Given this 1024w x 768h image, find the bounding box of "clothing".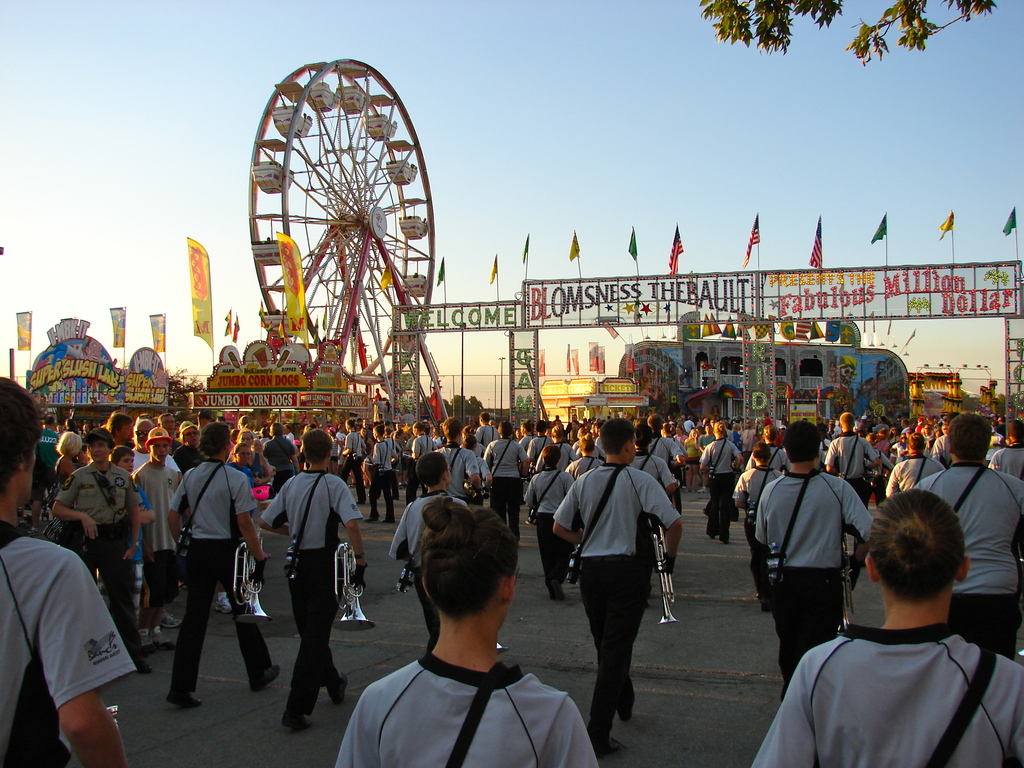
bbox(489, 470, 526, 541).
